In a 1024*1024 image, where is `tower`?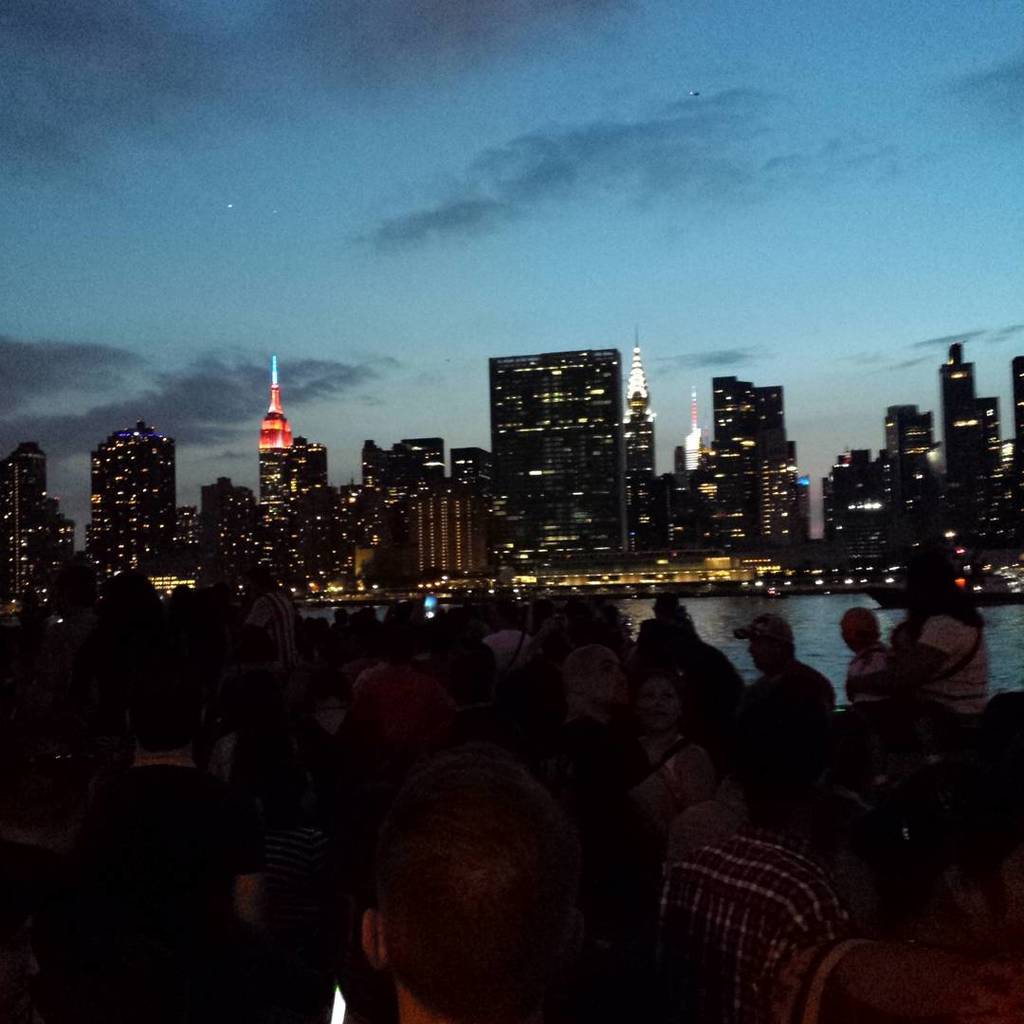
bbox(1009, 351, 1023, 574).
